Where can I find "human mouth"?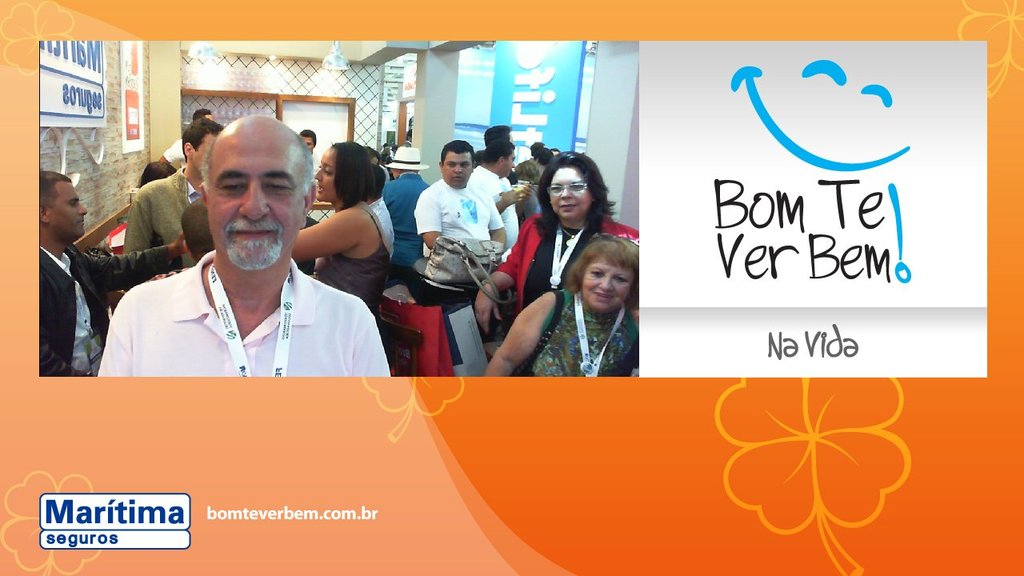
You can find it at BBox(455, 176, 465, 181).
